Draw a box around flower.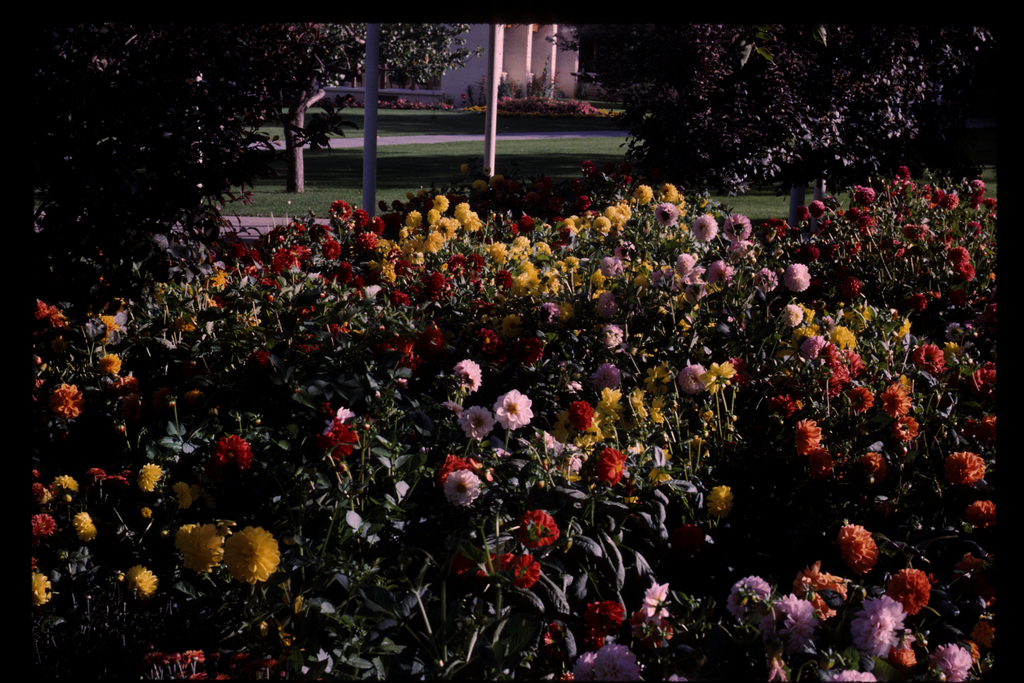
{"left": 445, "top": 448, "right": 466, "bottom": 475}.
